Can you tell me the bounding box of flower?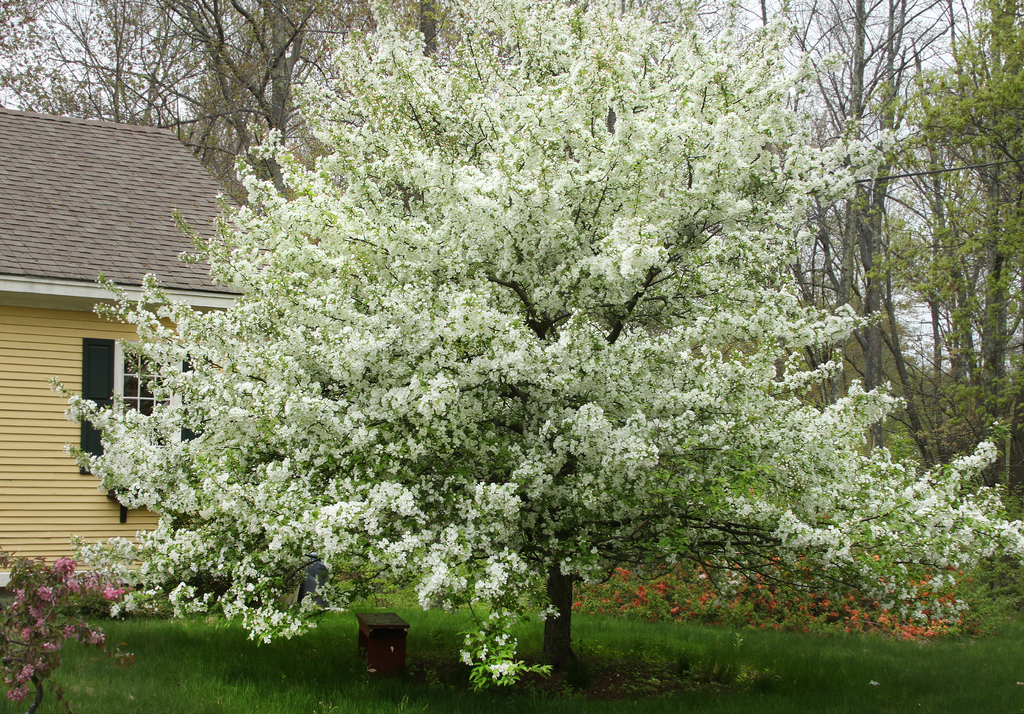
[616, 256, 632, 273].
